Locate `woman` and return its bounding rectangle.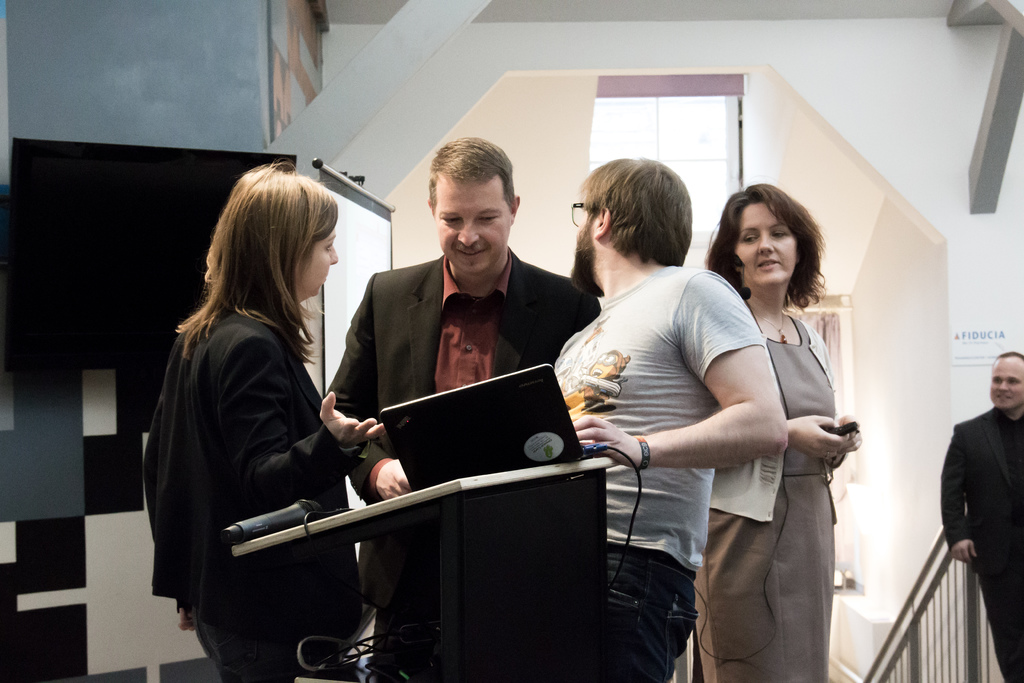
<bbox>704, 184, 861, 682</bbox>.
